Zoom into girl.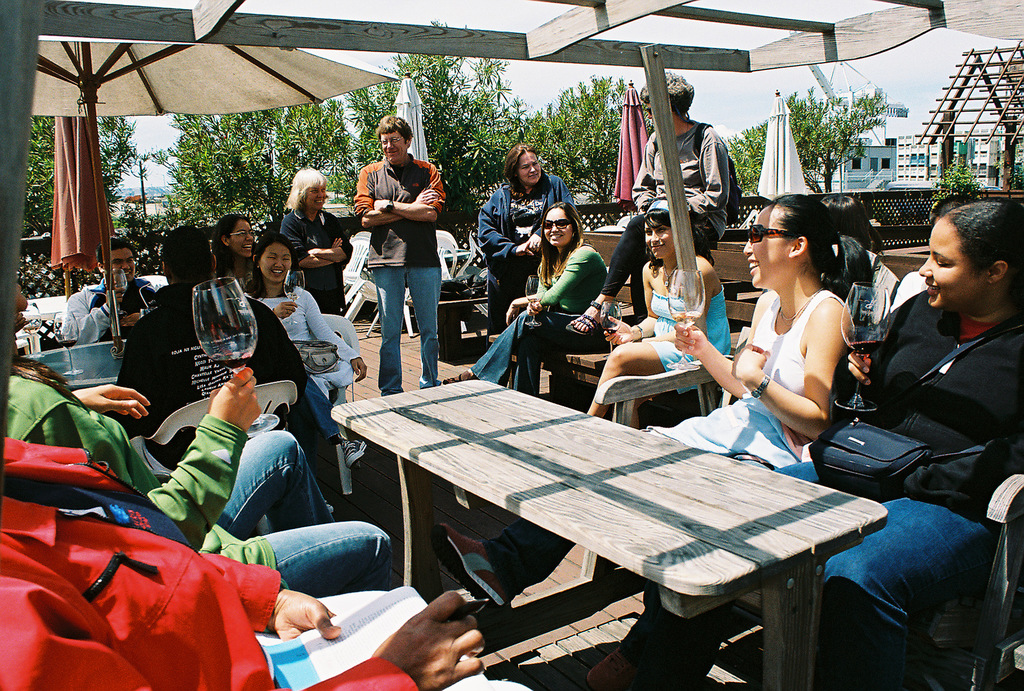
Zoom target: box(281, 167, 358, 319).
